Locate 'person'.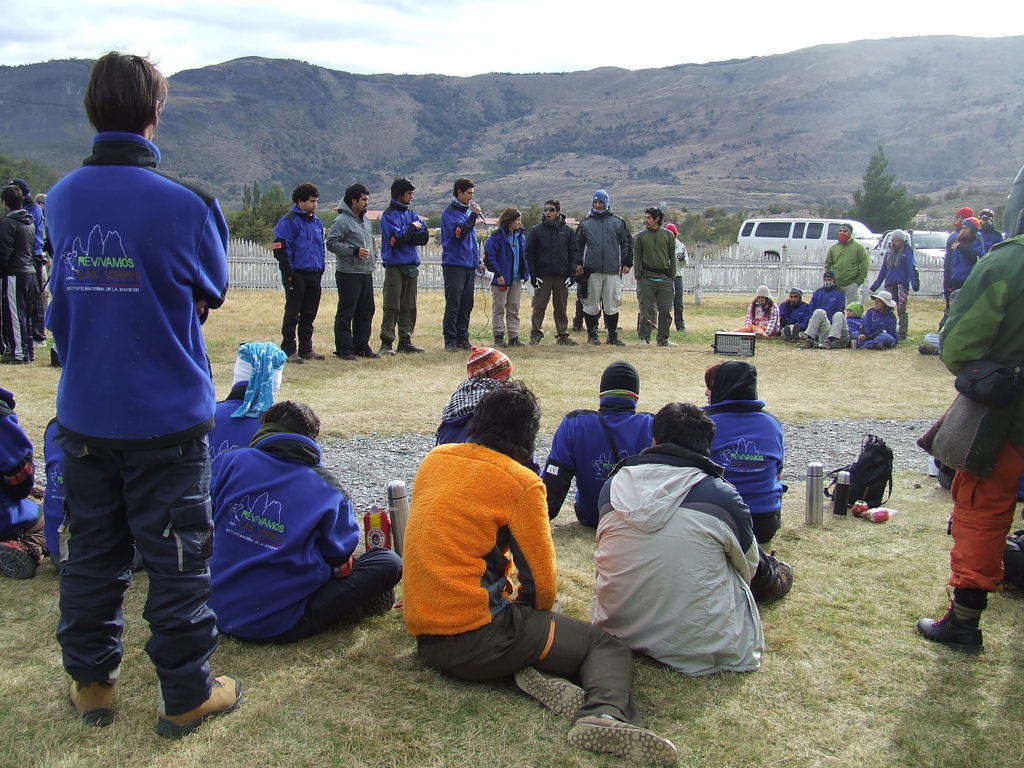
Bounding box: [left=440, top=178, right=482, bottom=344].
